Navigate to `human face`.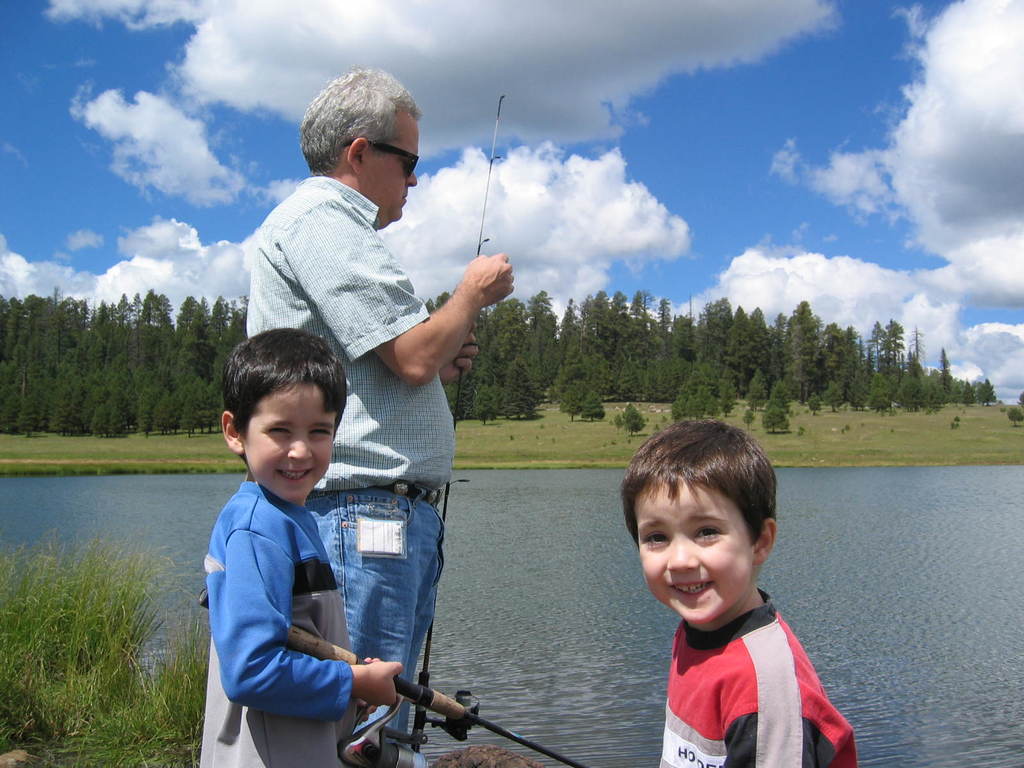
Navigation target: <bbox>243, 383, 338, 502</bbox>.
